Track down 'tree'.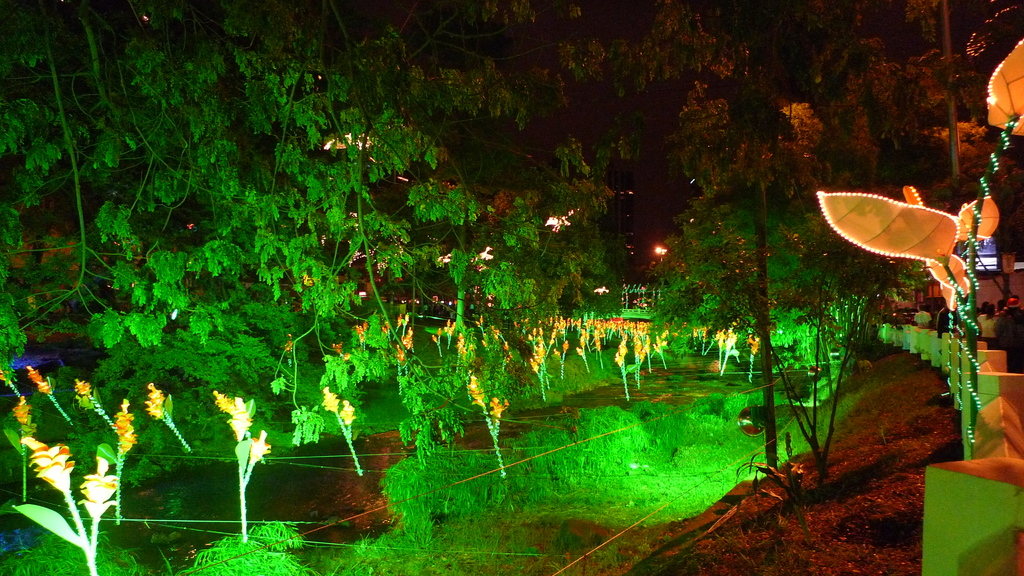
Tracked to 5, 0, 612, 492.
